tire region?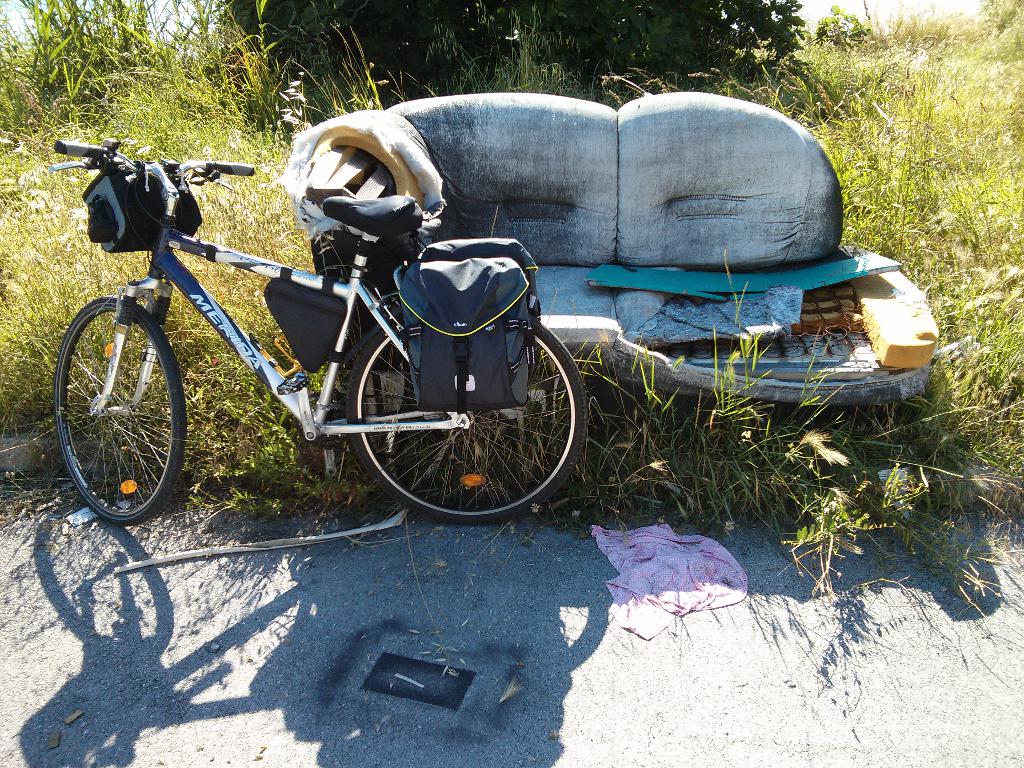
box(346, 310, 587, 524)
